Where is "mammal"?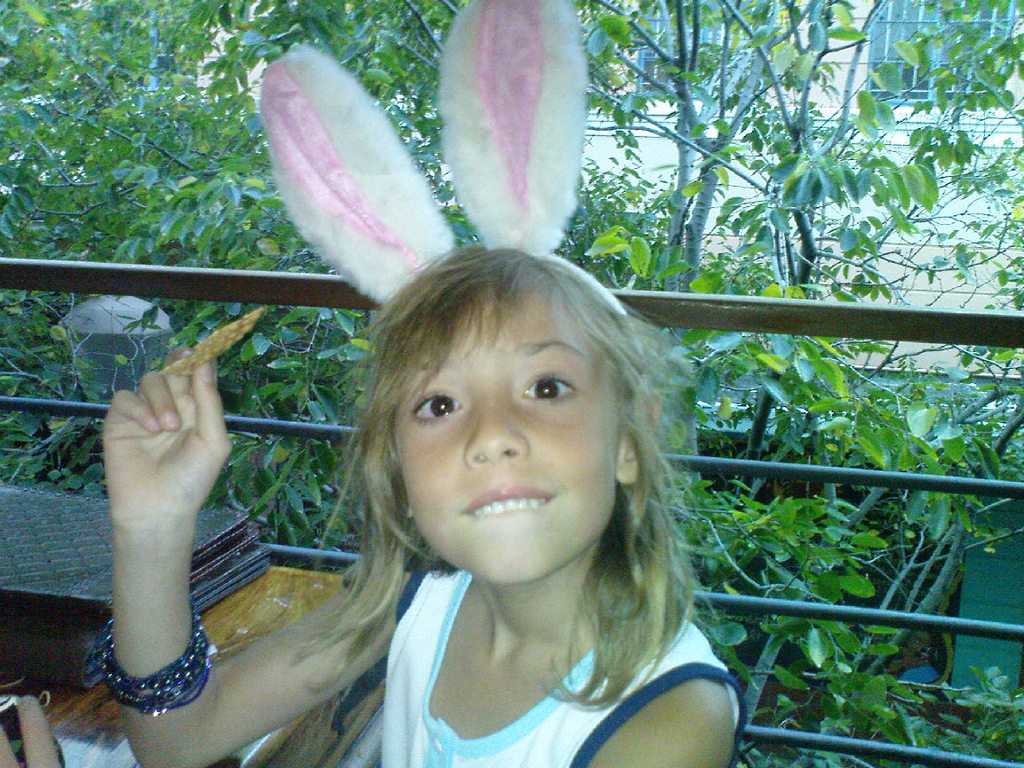
Rect(93, 0, 738, 767).
